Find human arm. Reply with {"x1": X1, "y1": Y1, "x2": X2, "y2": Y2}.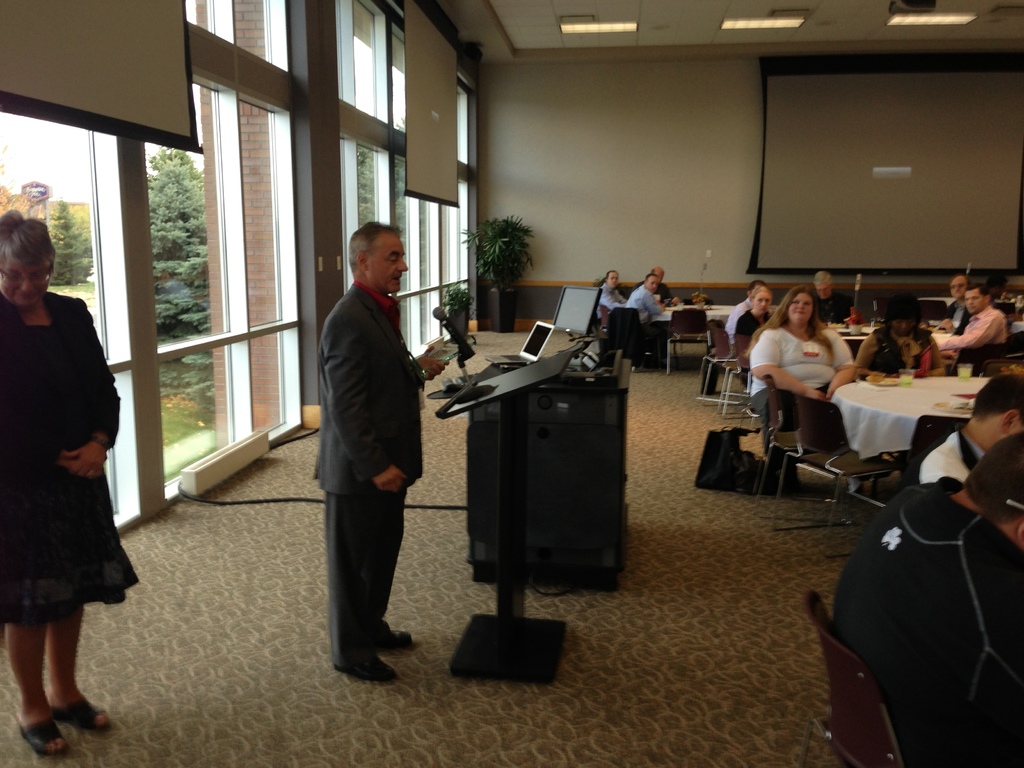
{"x1": 0, "y1": 346, "x2": 91, "y2": 497}.
